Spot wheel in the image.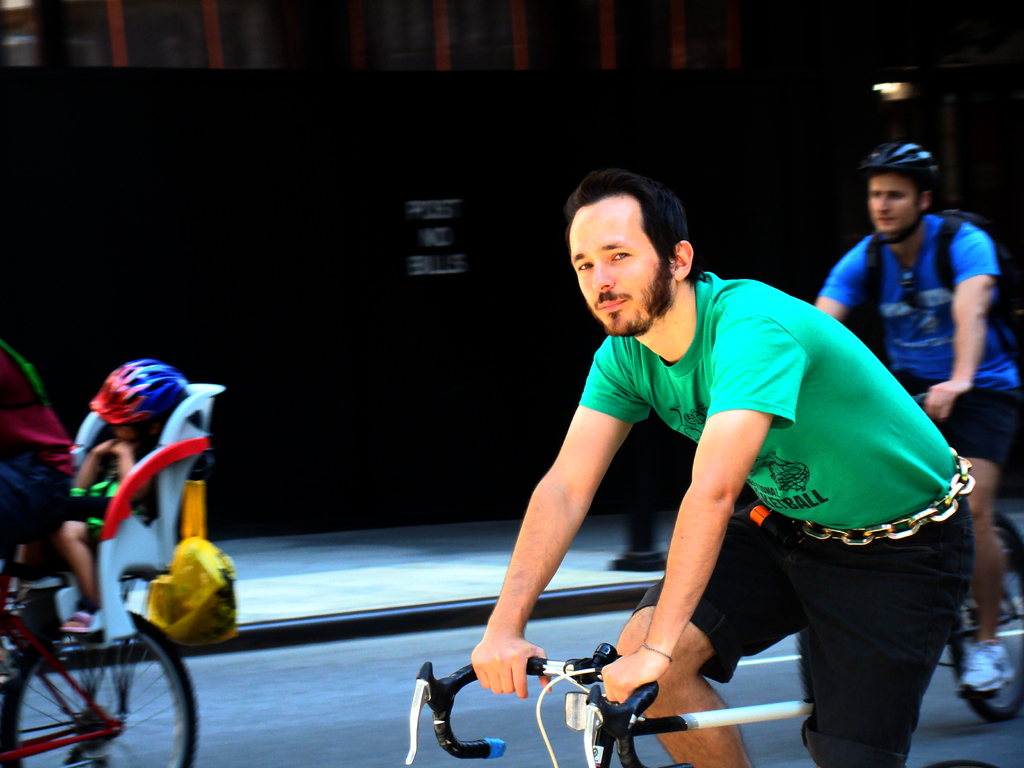
wheel found at 0/611/203/767.
